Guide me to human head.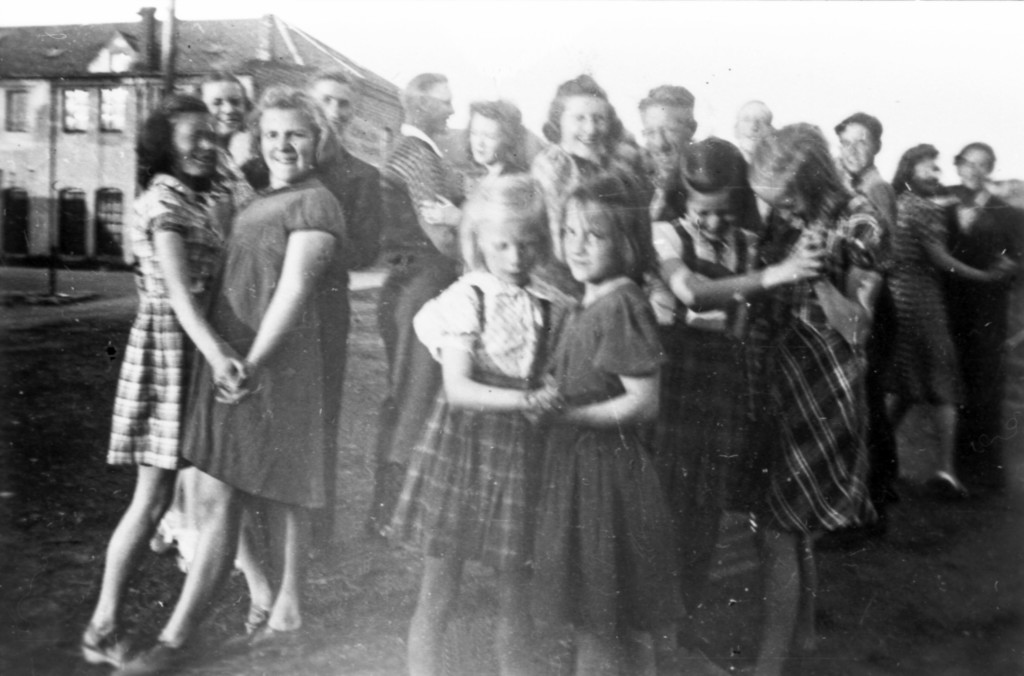
Guidance: rect(633, 81, 699, 170).
